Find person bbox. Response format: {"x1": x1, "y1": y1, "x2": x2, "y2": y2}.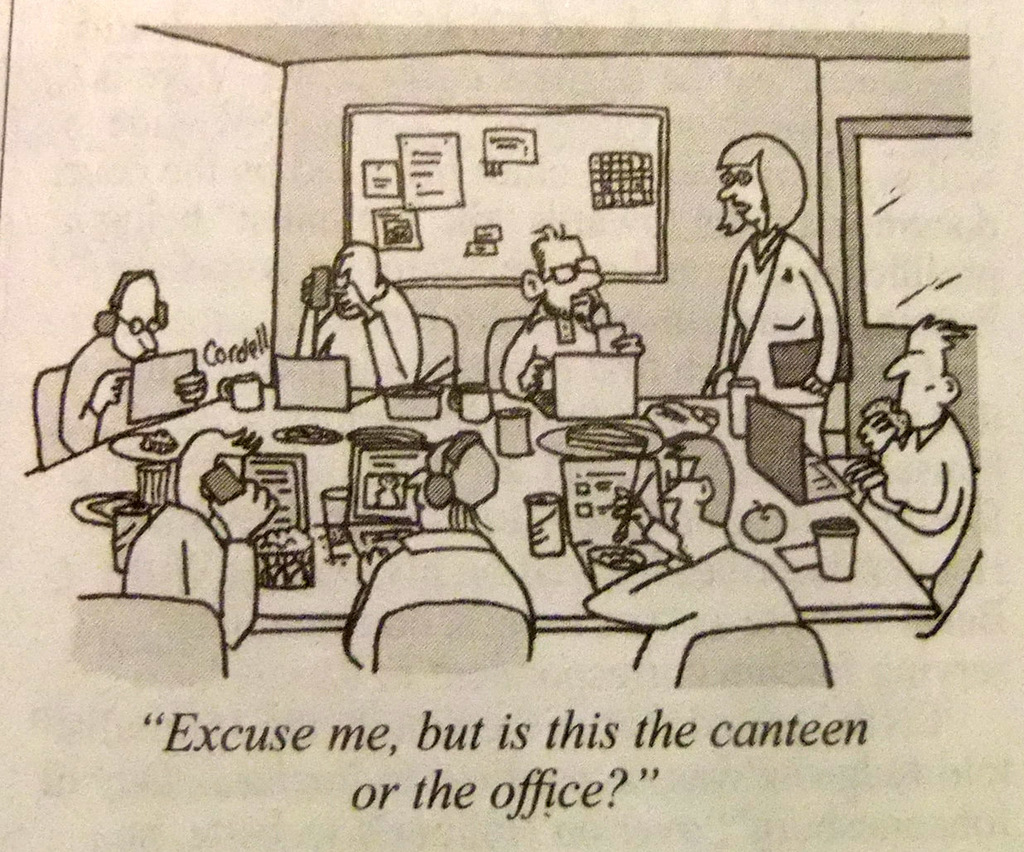
{"x1": 837, "y1": 320, "x2": 976, "y2": 588}.
